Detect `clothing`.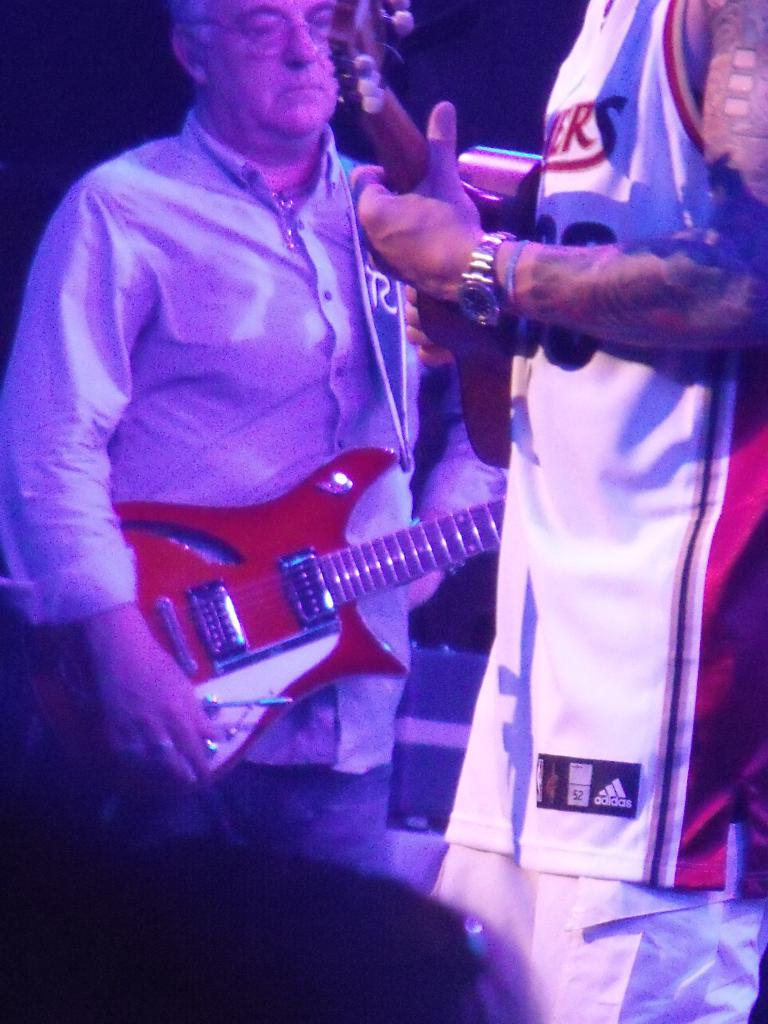
Detected at <bbox>443, 0, 767, 895</bbox>.
